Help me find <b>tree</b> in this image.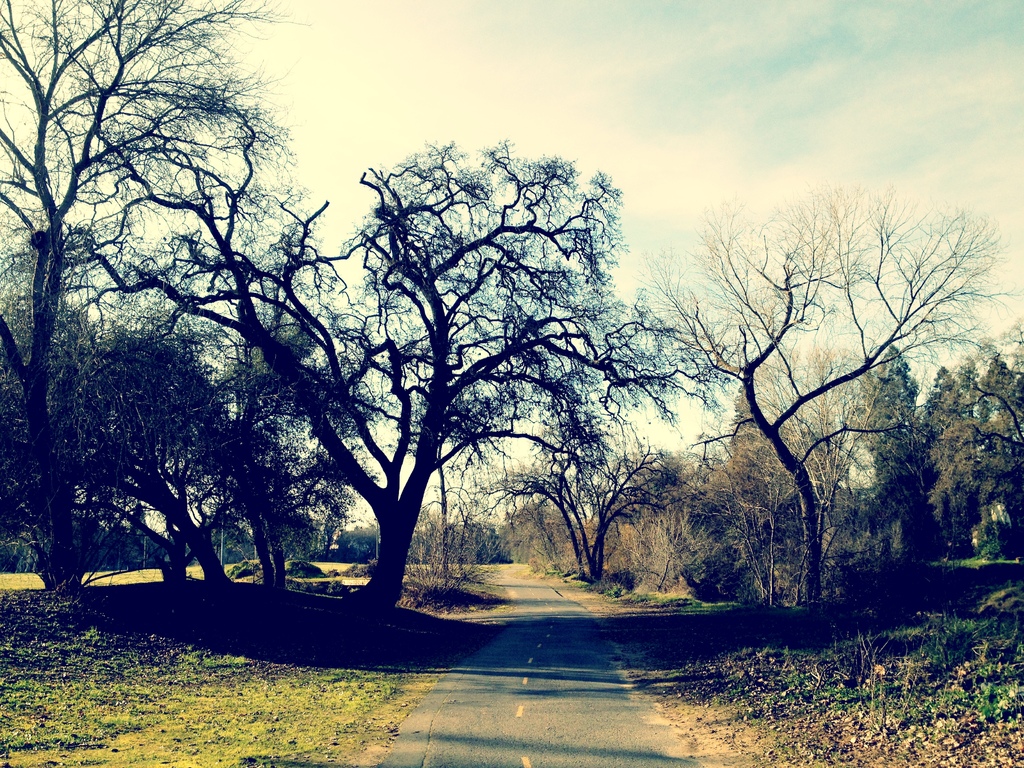
Found it: l=922, t=367, r=978, b=483.
